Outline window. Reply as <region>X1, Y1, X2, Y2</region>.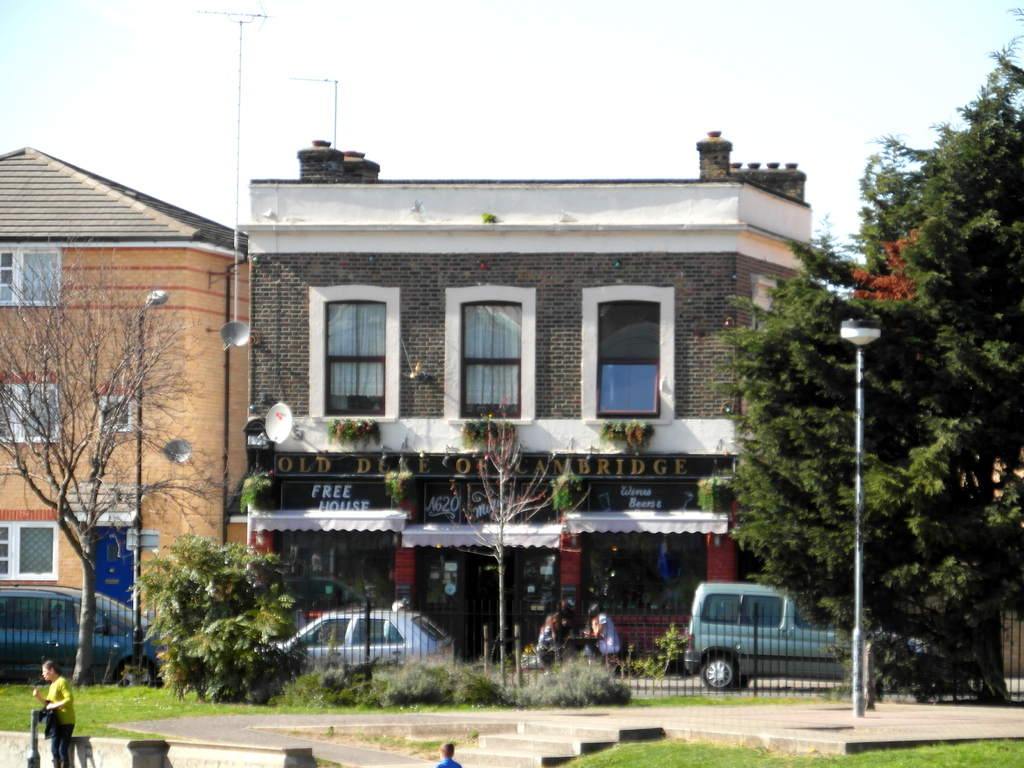
<region>579, 284, 673, 419</region>.
